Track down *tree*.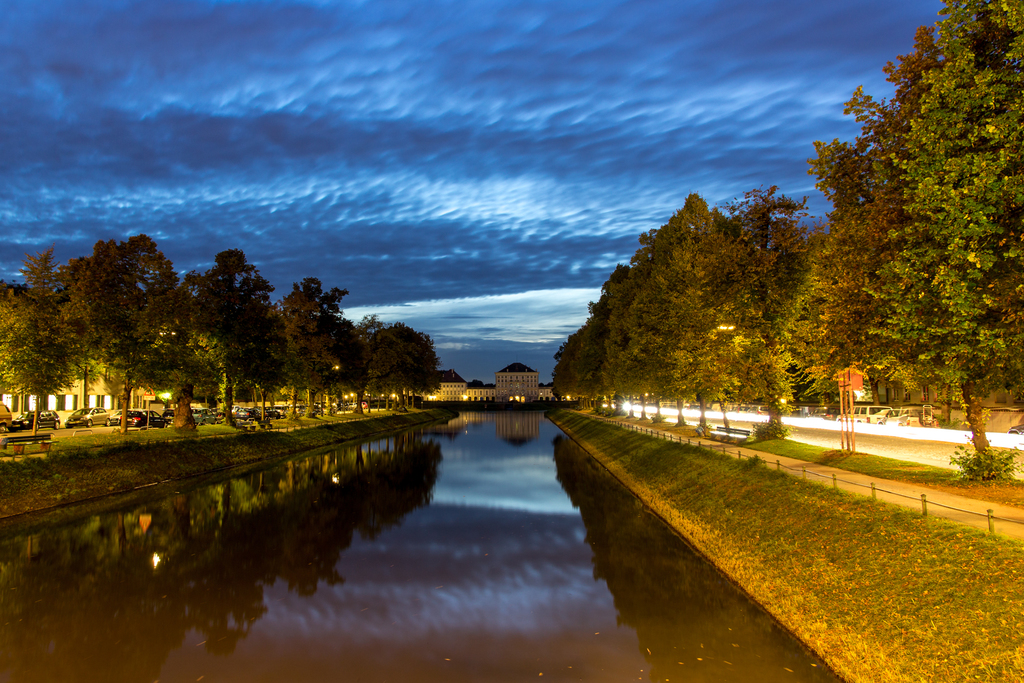
Tracked to [179,242,288,425].
